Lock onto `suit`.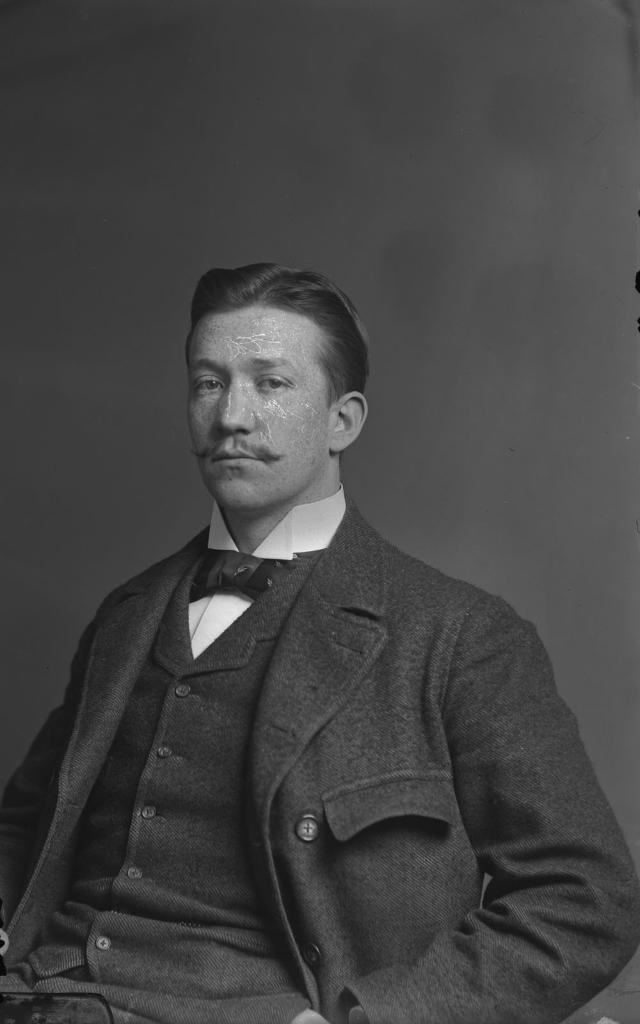
Locked: box(41, 476, 552, 994).
